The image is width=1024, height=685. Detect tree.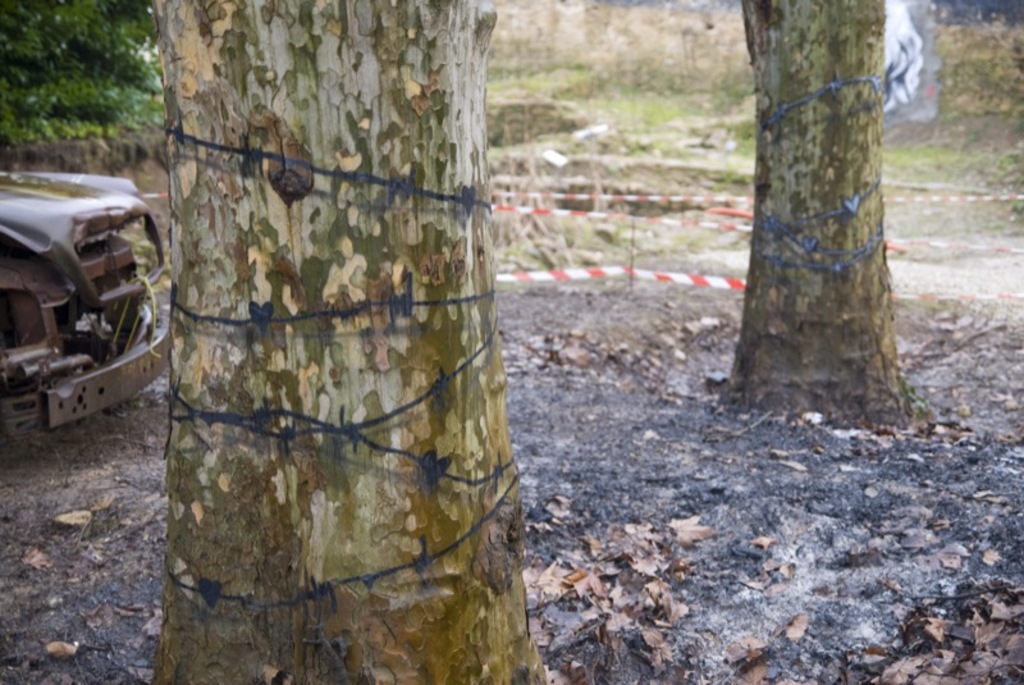
Detection: 0,0,150,143.
